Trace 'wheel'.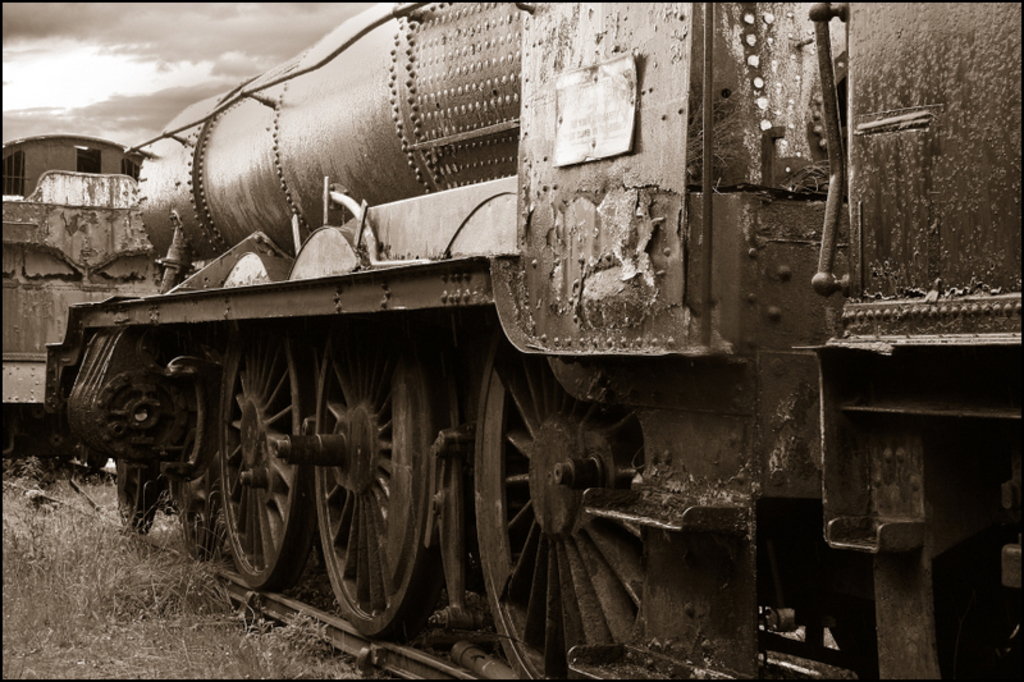
Traced to bbox=(472, 319, 659, 681).
